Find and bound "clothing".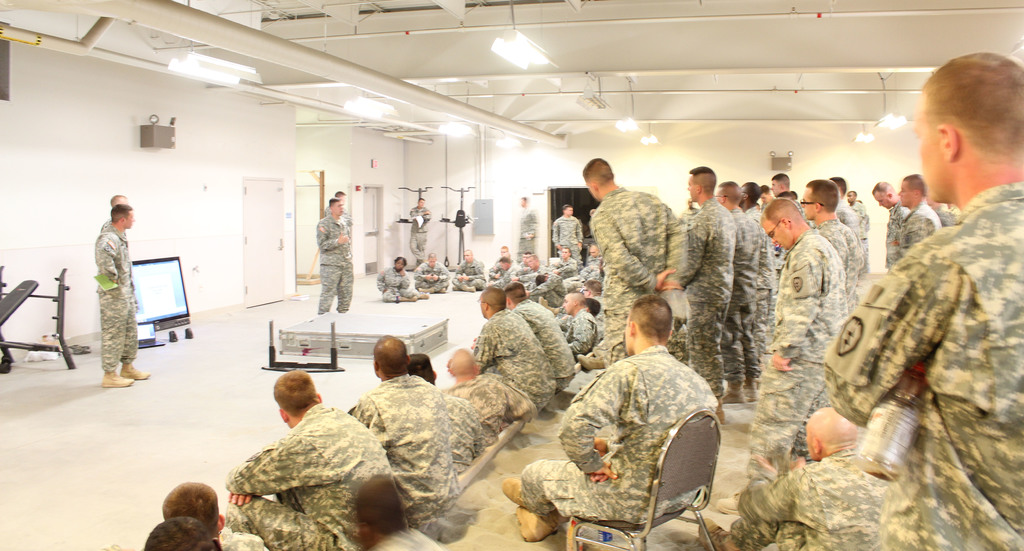
Bound: (left=448, top=375, right=534, bottom=417).
